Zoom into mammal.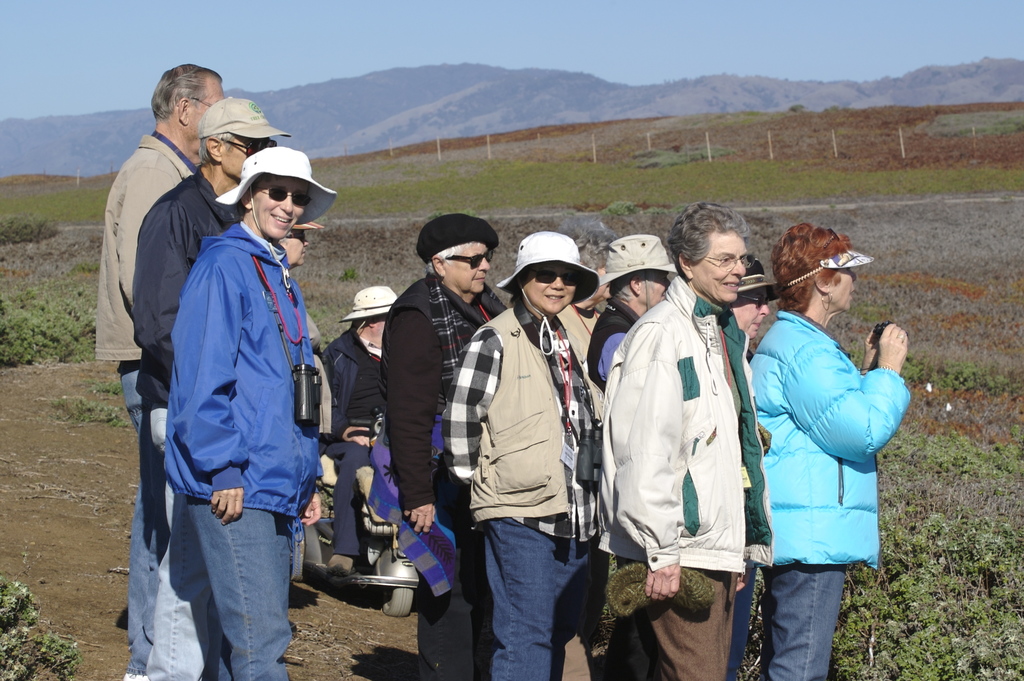
Zoom target: <bbox>128, 94, 289, 680</bbox>.
